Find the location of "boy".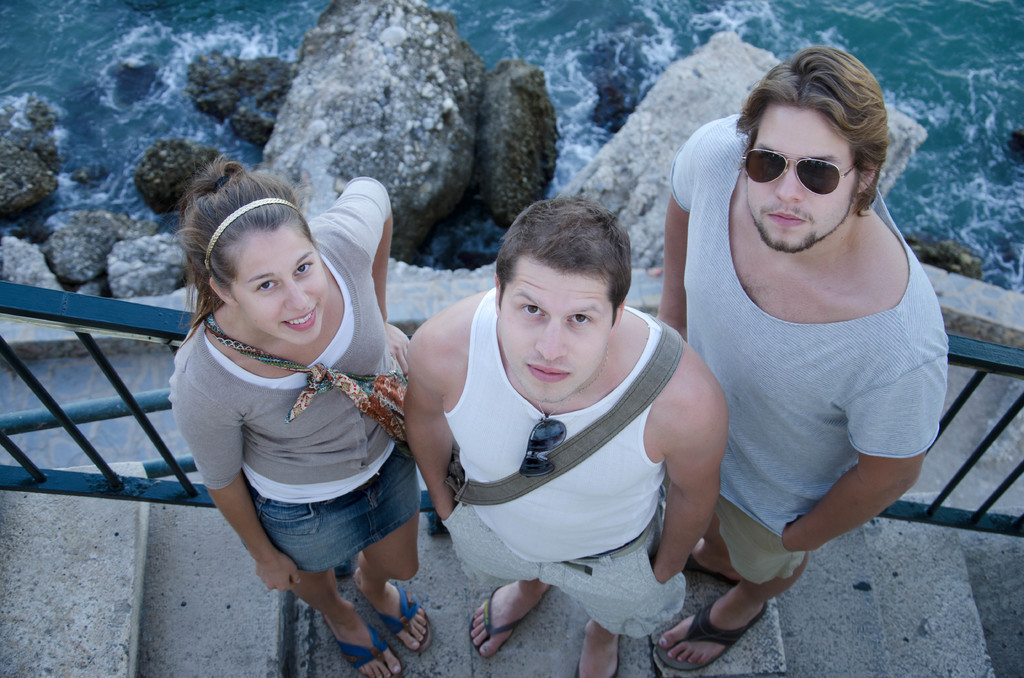
Location: (left=652, top=42, right=943, bottom=672).
